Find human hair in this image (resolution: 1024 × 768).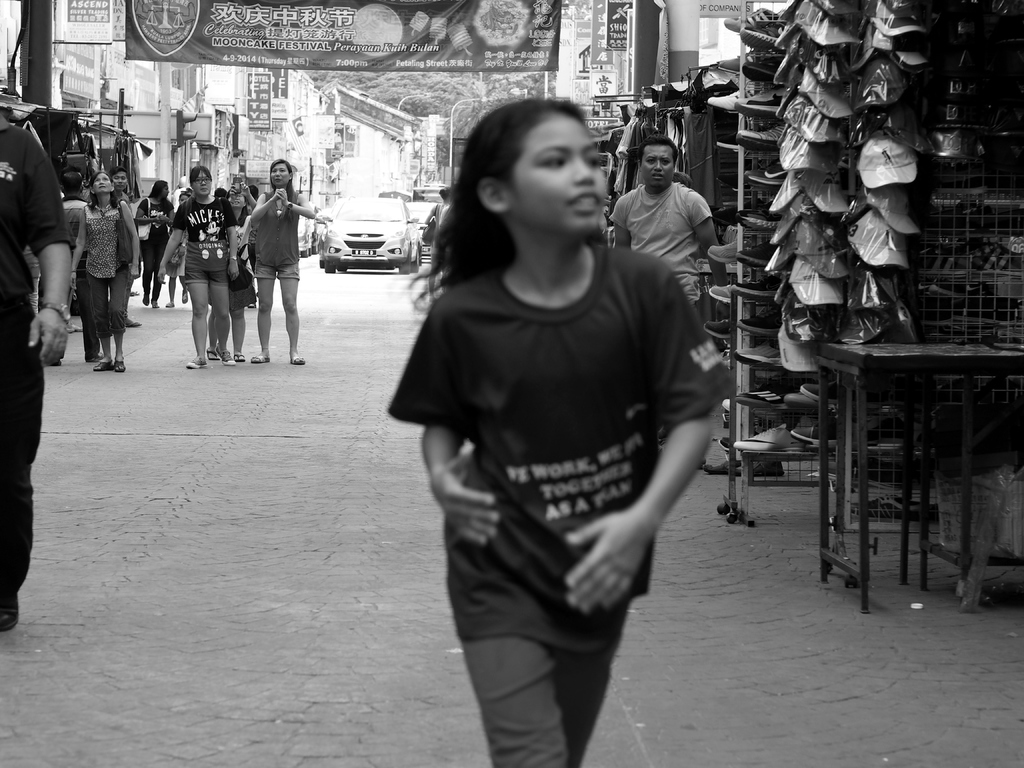
box(243, 183, 257, 205).
